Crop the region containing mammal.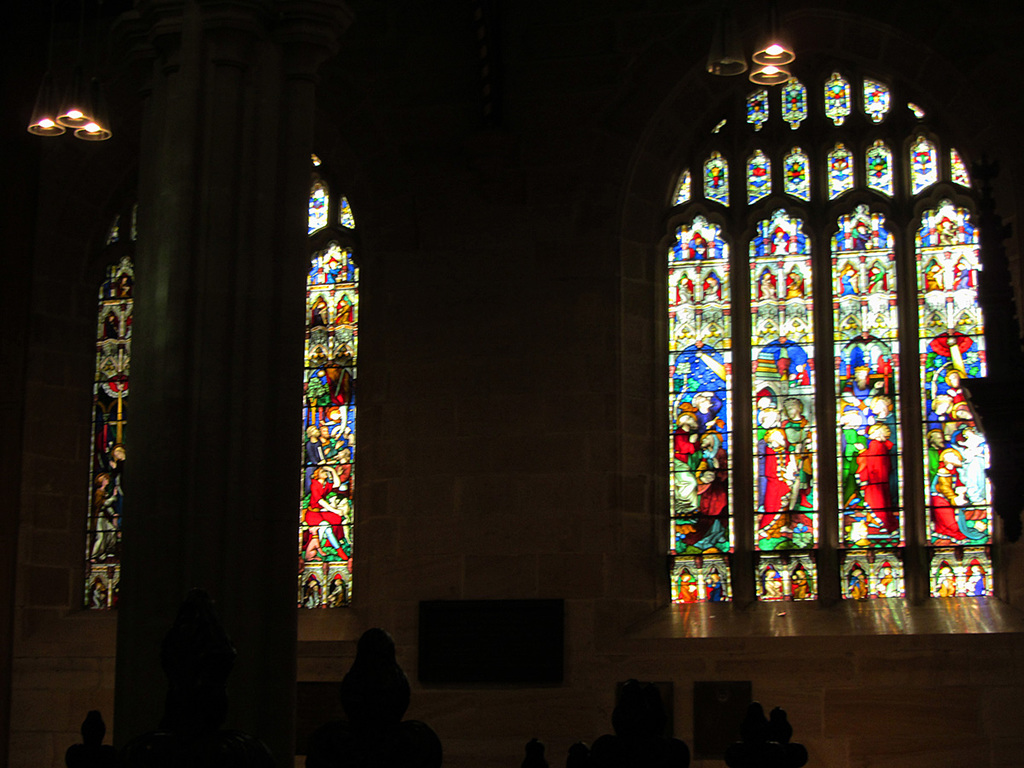
Crop region: bbox=(844, 562, 868, 600).
